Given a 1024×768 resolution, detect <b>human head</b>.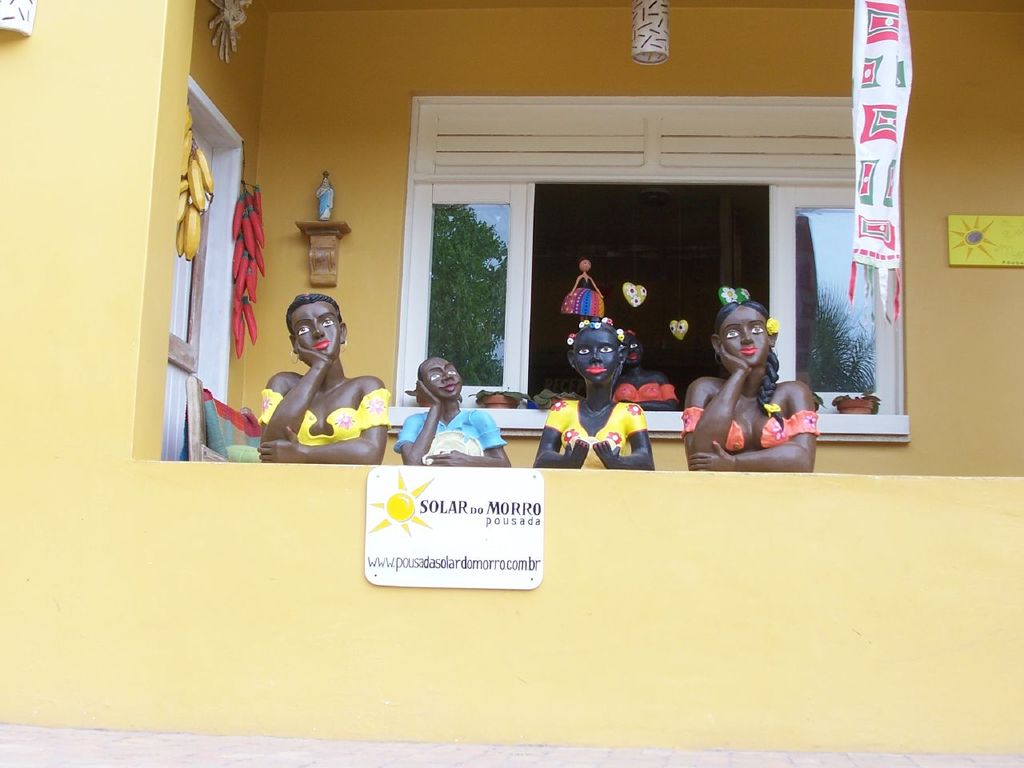
box(286, 293, 347, 362).
